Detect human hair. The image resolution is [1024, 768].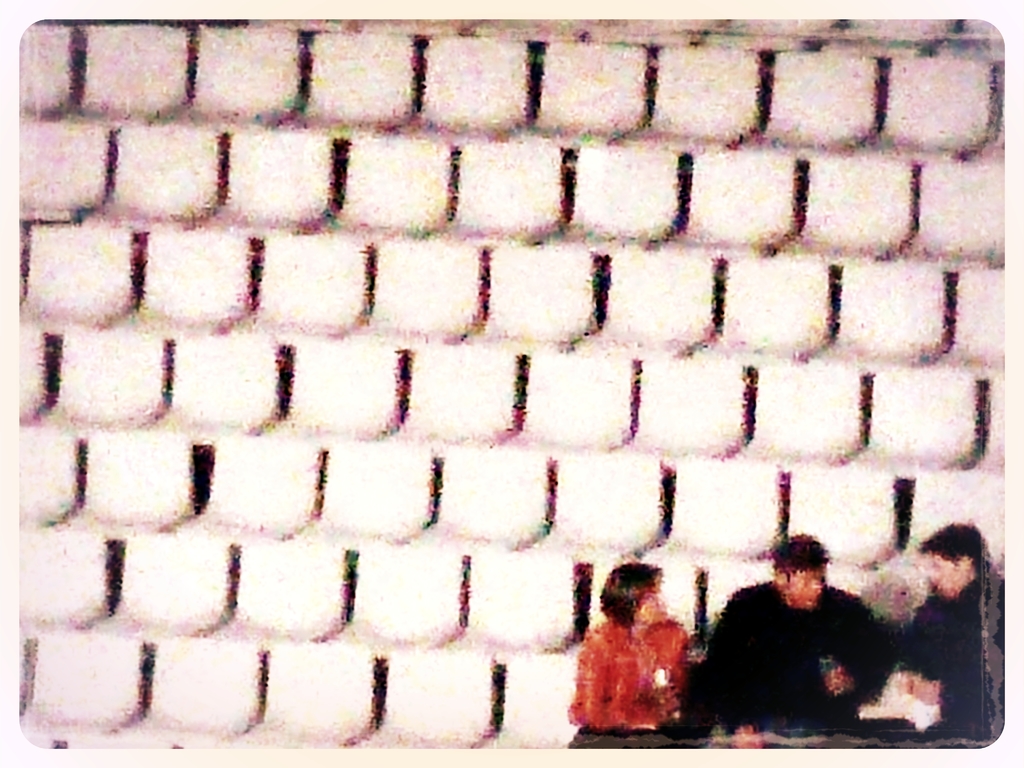
l=909, t=524, r=998, b=567.
